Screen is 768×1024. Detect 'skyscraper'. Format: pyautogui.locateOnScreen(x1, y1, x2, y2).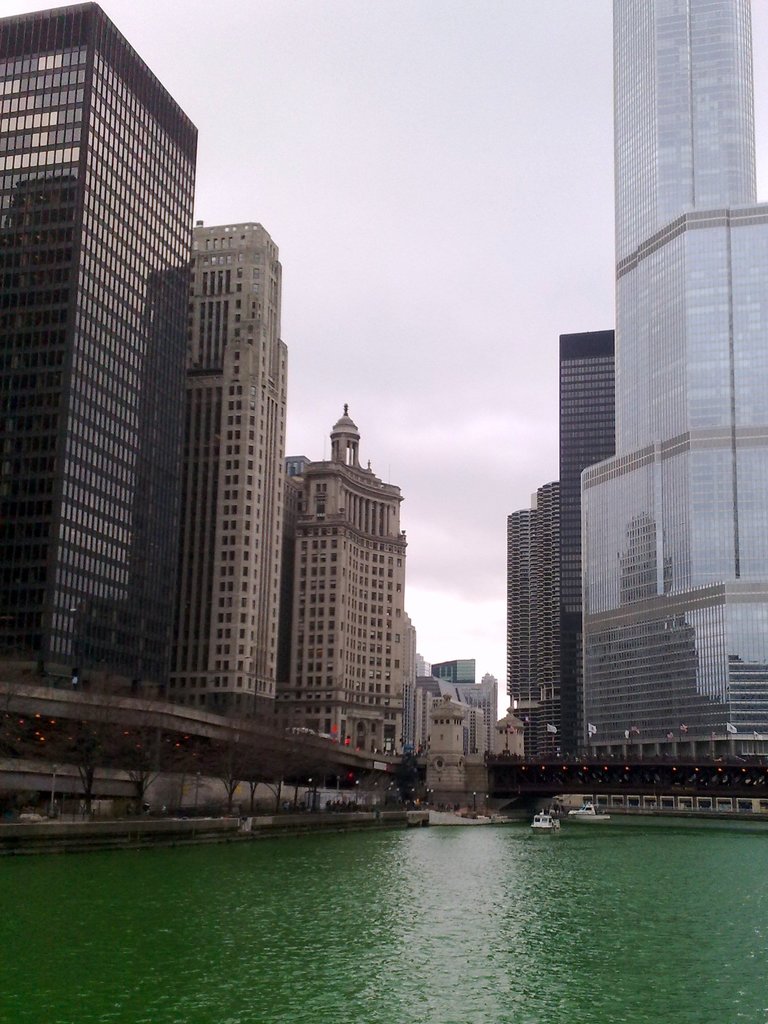
pyautogui.locateOnScreen(291, 397, 415, 749).
